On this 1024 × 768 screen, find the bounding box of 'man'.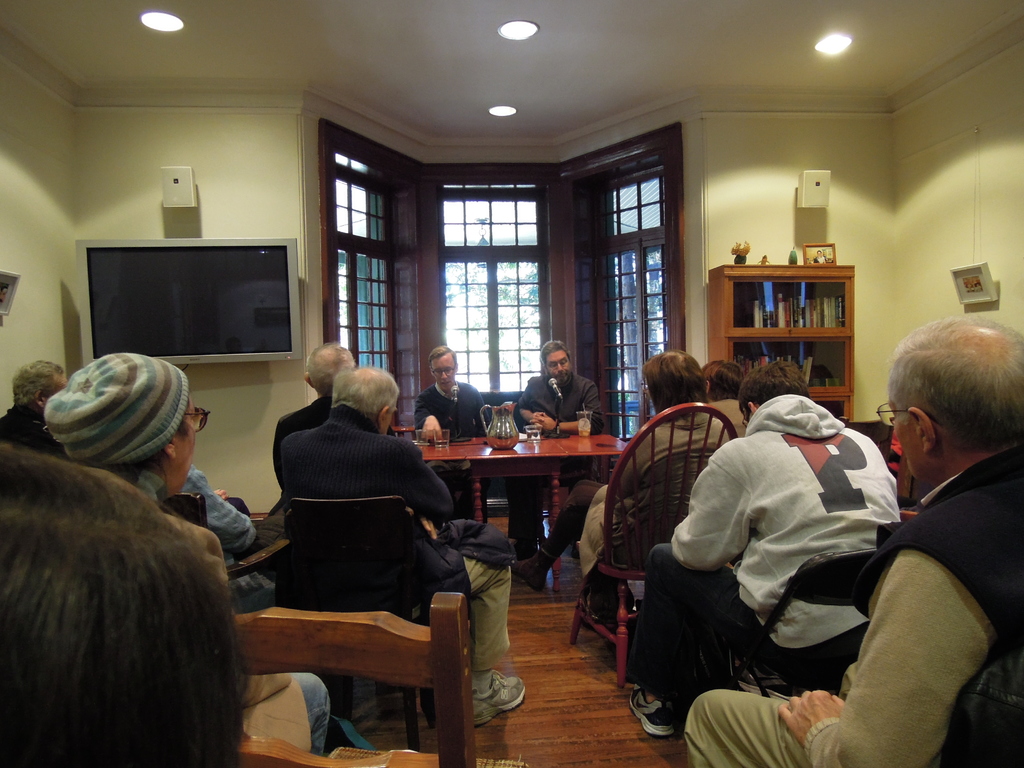
Bounding box: x1=511 y1=341 x2=607 y2=535.
